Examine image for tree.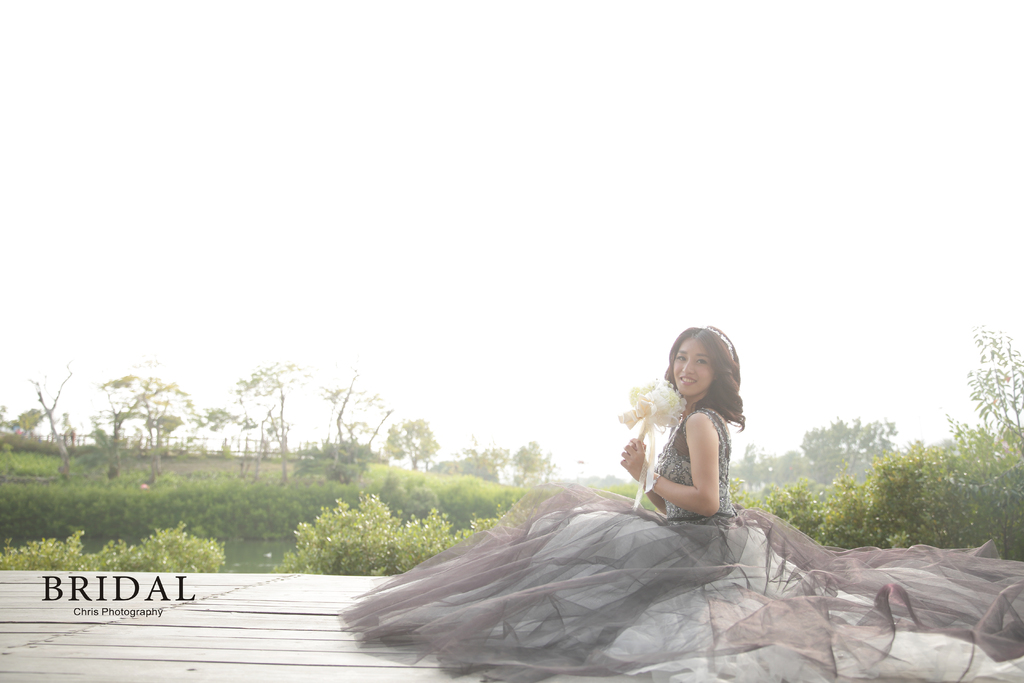
Examination result: crop(59, 355, 209, 487).
